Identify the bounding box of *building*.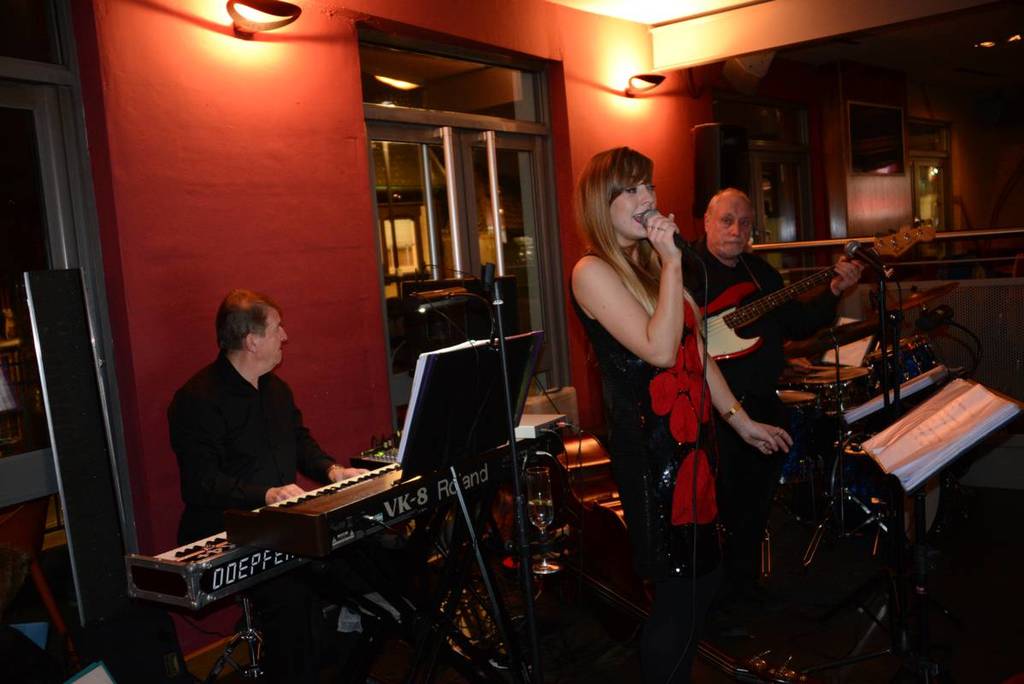
(0,0,1023,683).
